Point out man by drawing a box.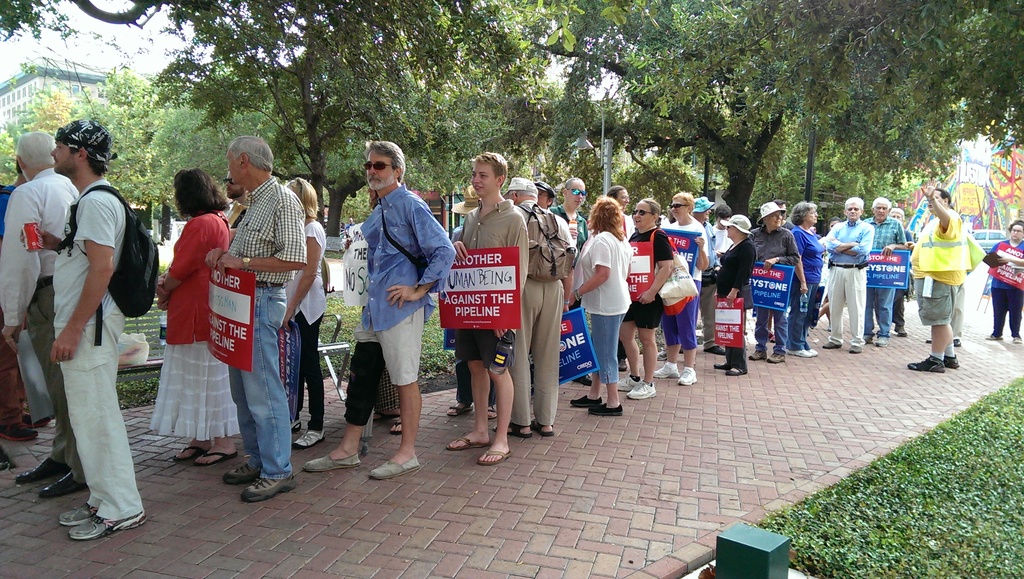
Rect(0, 122, 79, 503).
